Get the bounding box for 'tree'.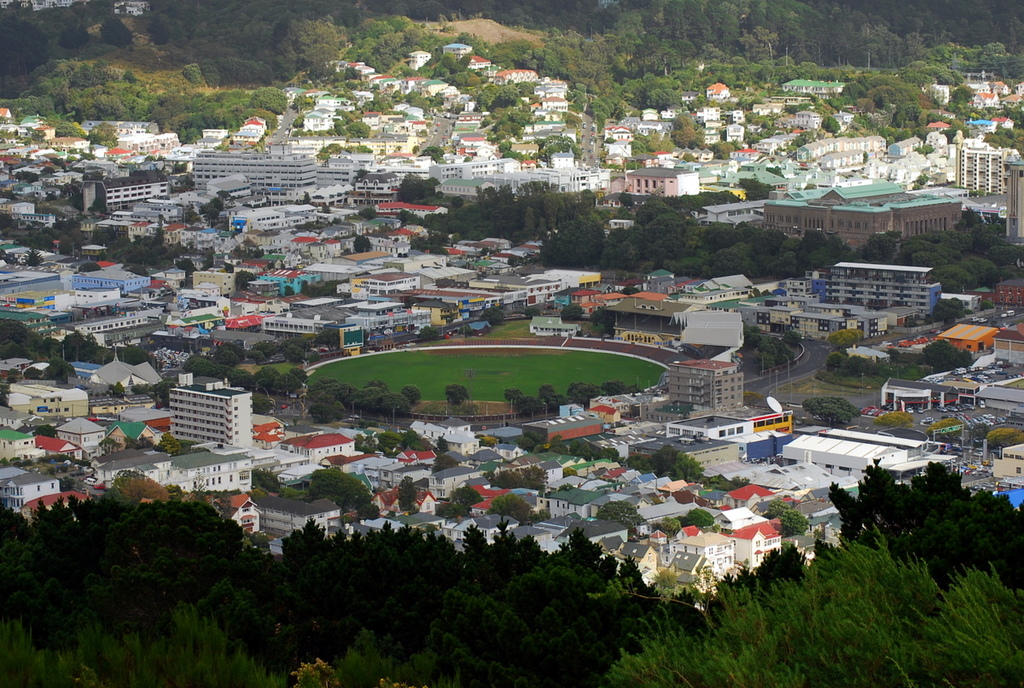
BBox(755, 548, 806, 589).
